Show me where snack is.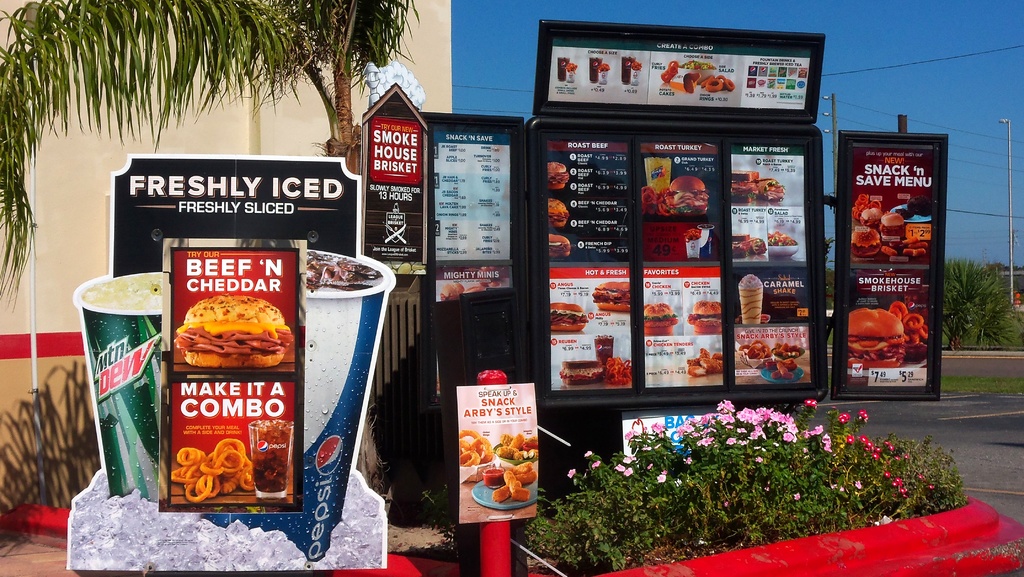
snack is at 687:302:723:336.
